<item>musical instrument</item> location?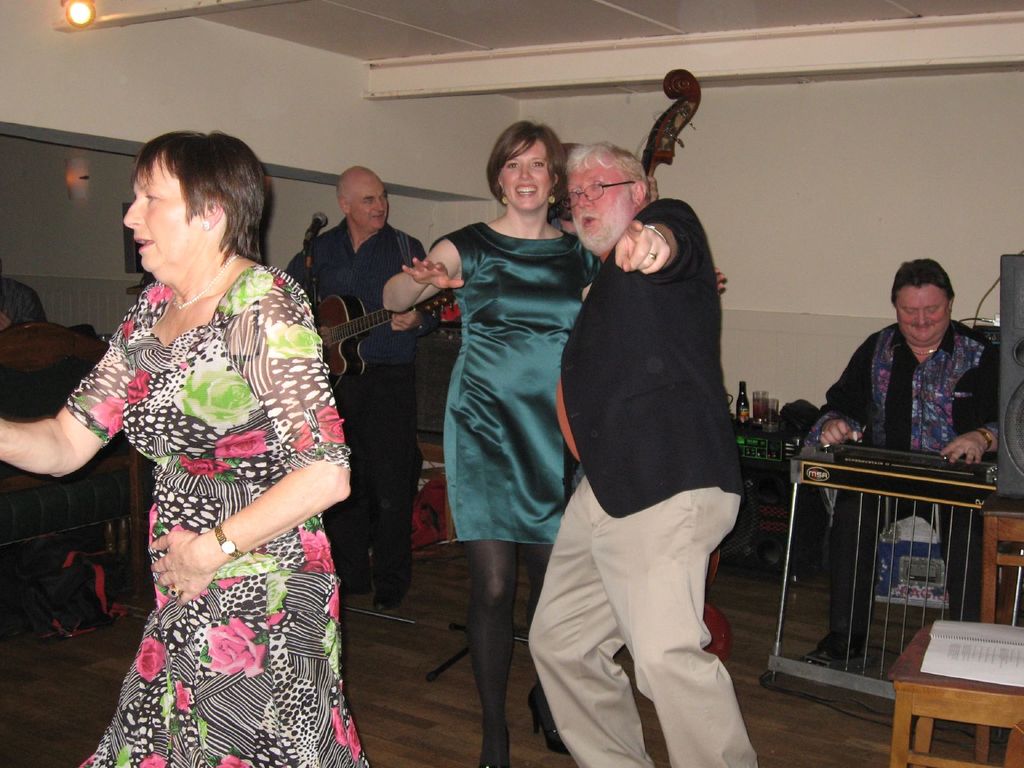
313, 284, 483, 396
